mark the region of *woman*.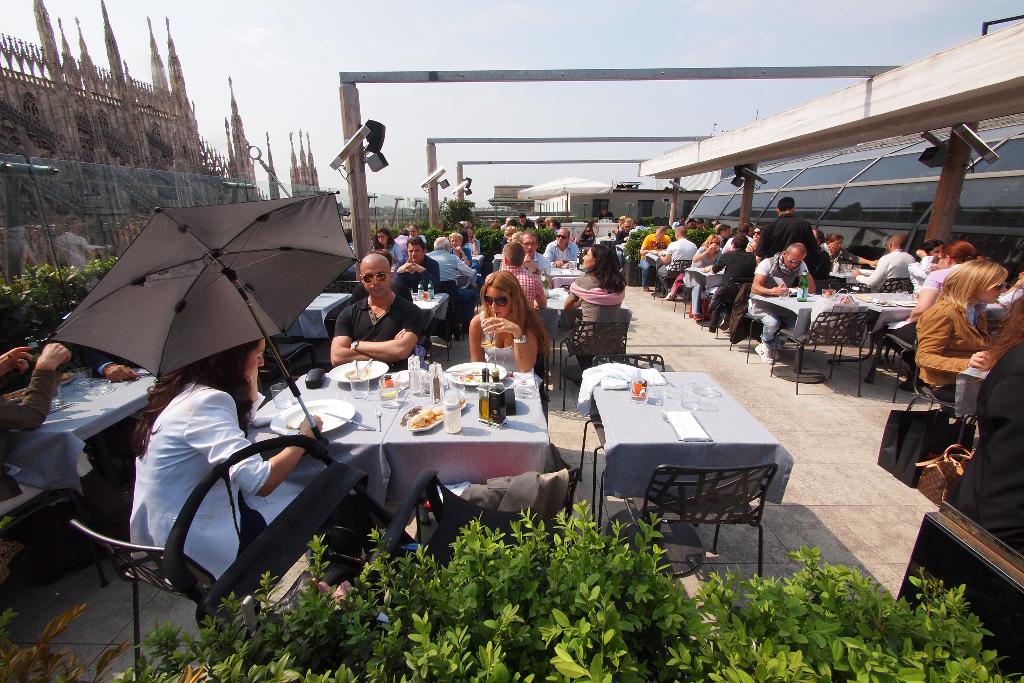
Region: region(821, 232, 879, 266).
